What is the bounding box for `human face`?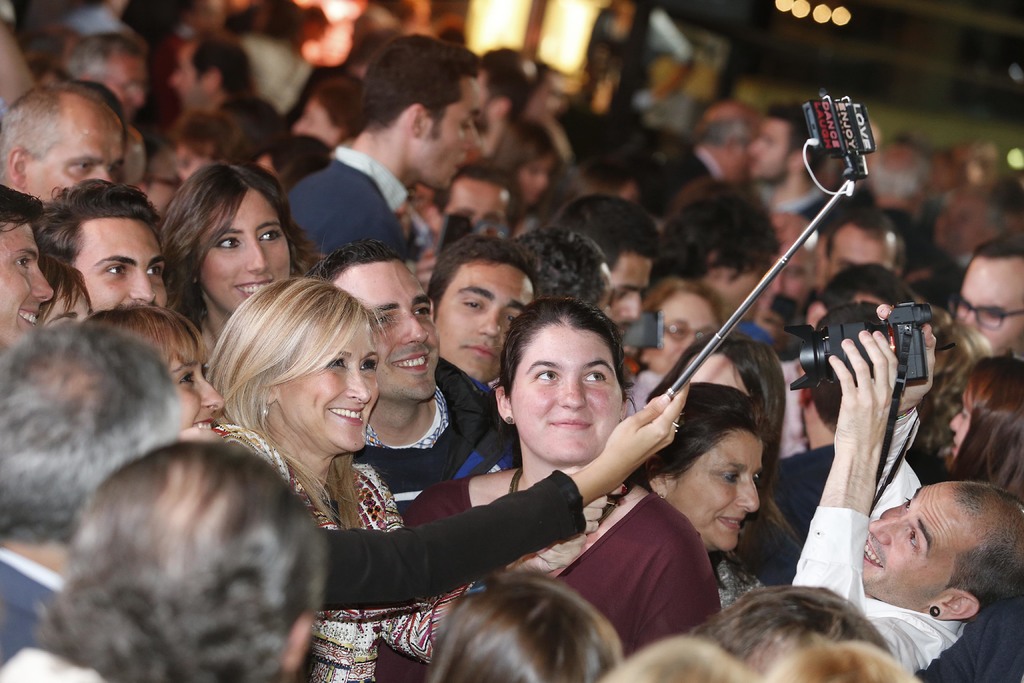
[left=653, top=293, right=718, bottom=372].
